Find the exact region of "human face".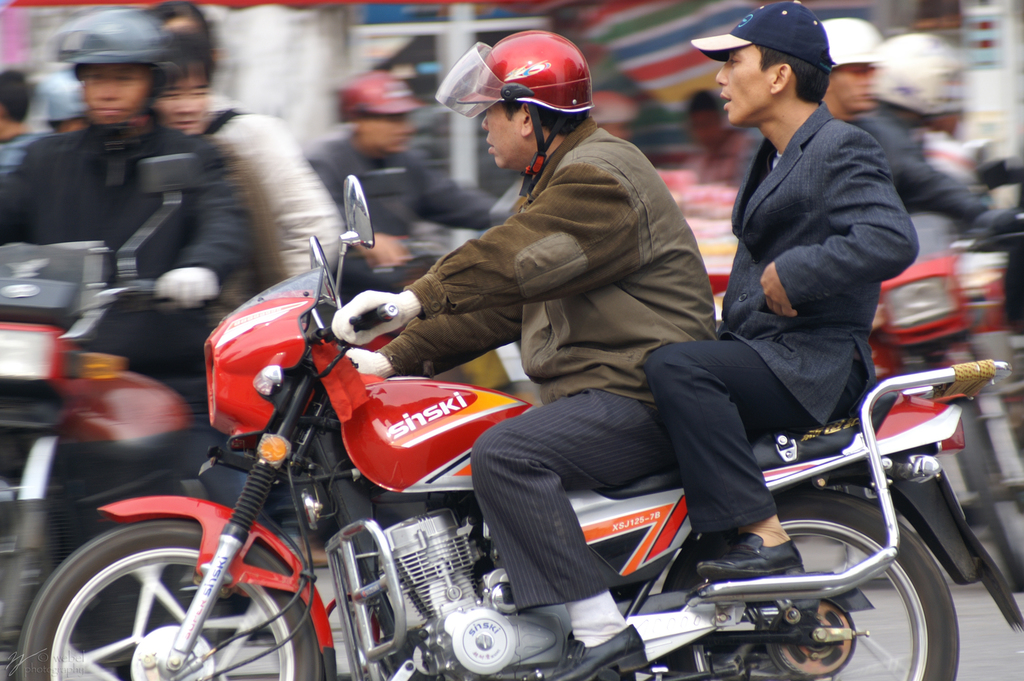
Exact region: [x1=364, y1=115, x2=413, y2=154].
